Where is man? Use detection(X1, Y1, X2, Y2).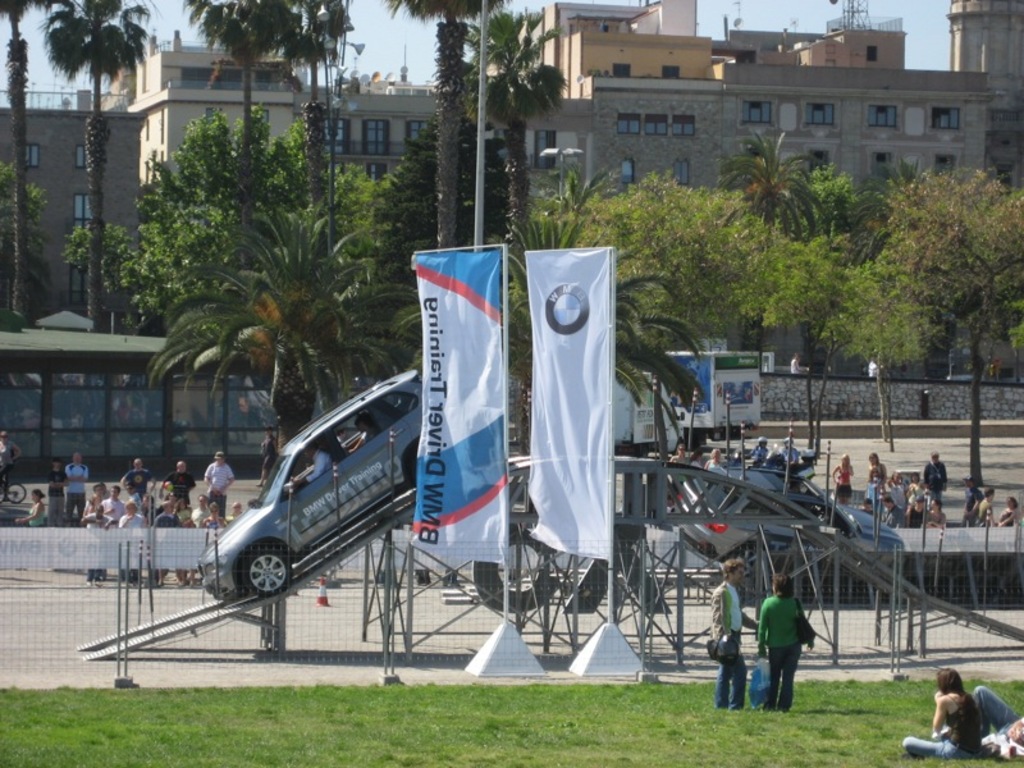
detection(705, 448, 724, 475).
